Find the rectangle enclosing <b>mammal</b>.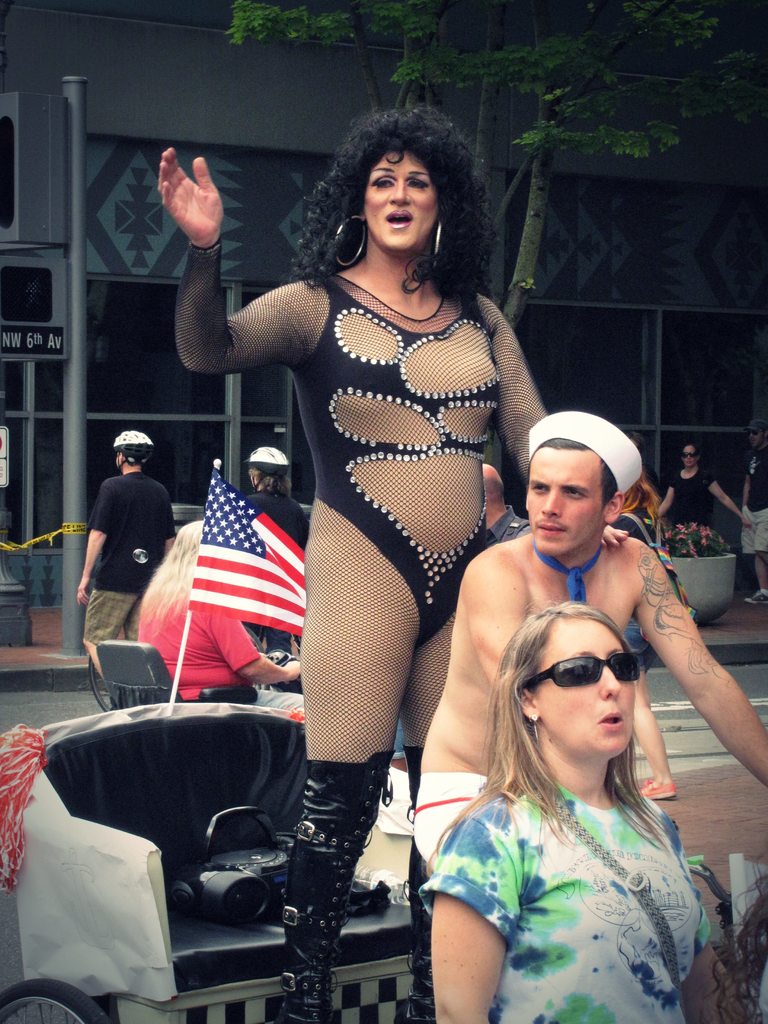
region(135, 516, 301, 716).
